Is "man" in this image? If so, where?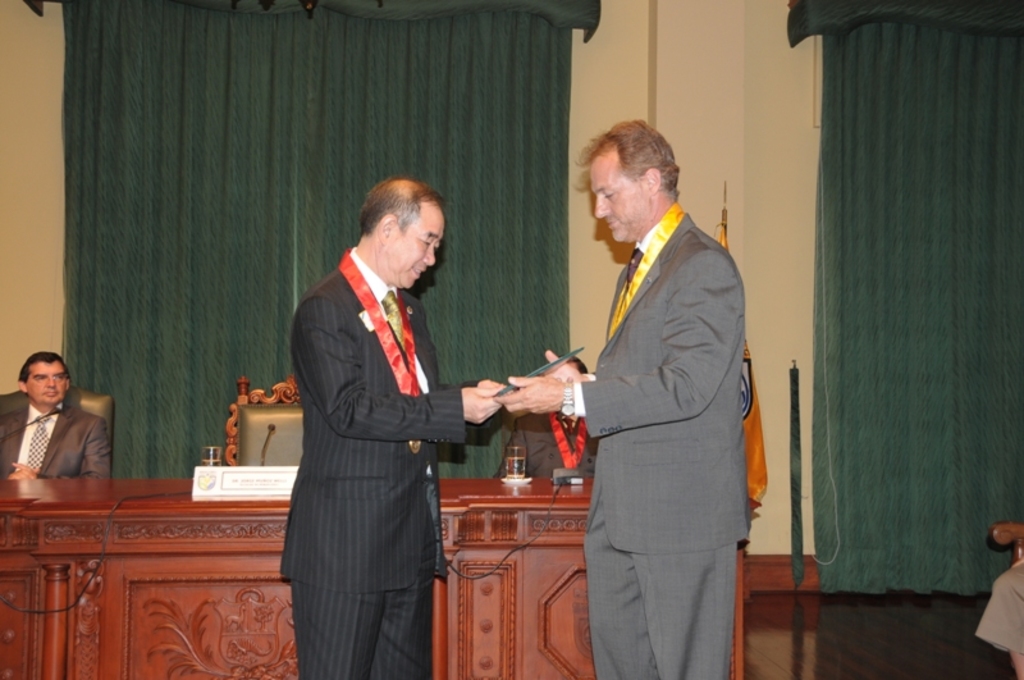
Yes, at bbox(477, 113, 753, 679).
